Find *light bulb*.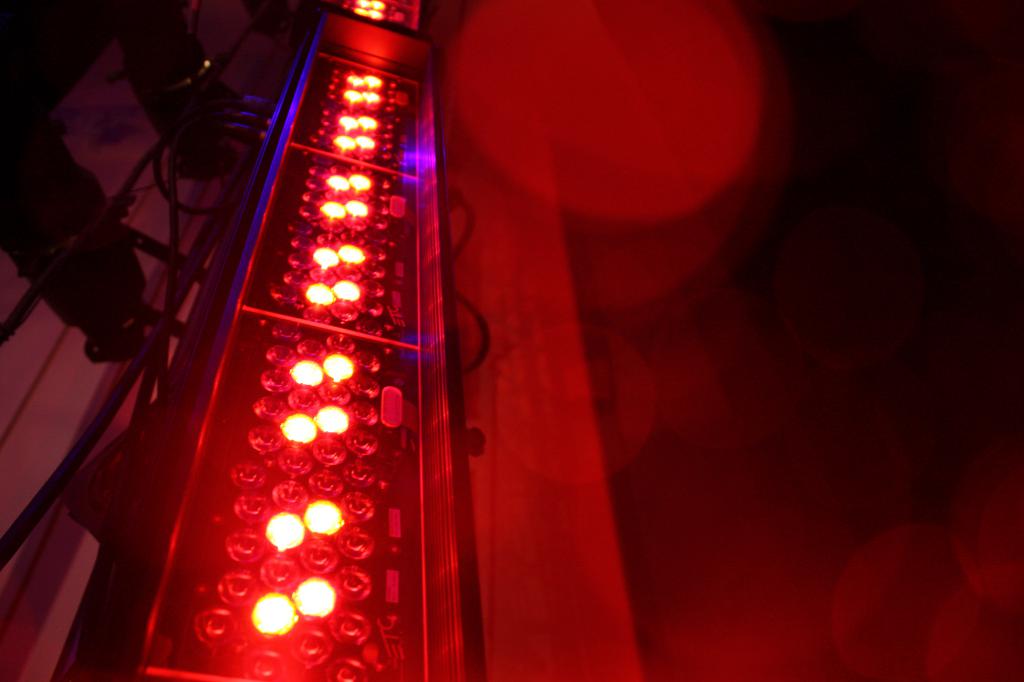
pyautogui.locateOnScreen(345, 459, 375, 487).
